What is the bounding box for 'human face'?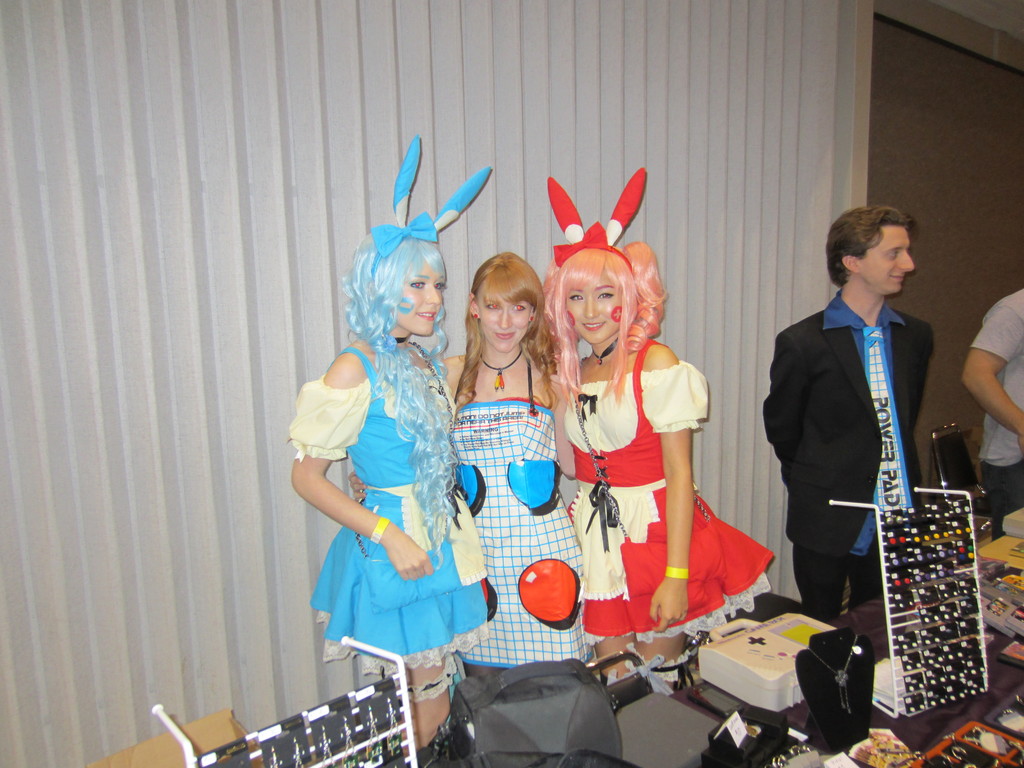
(left=392, top=256, right=449, bottom=339).
